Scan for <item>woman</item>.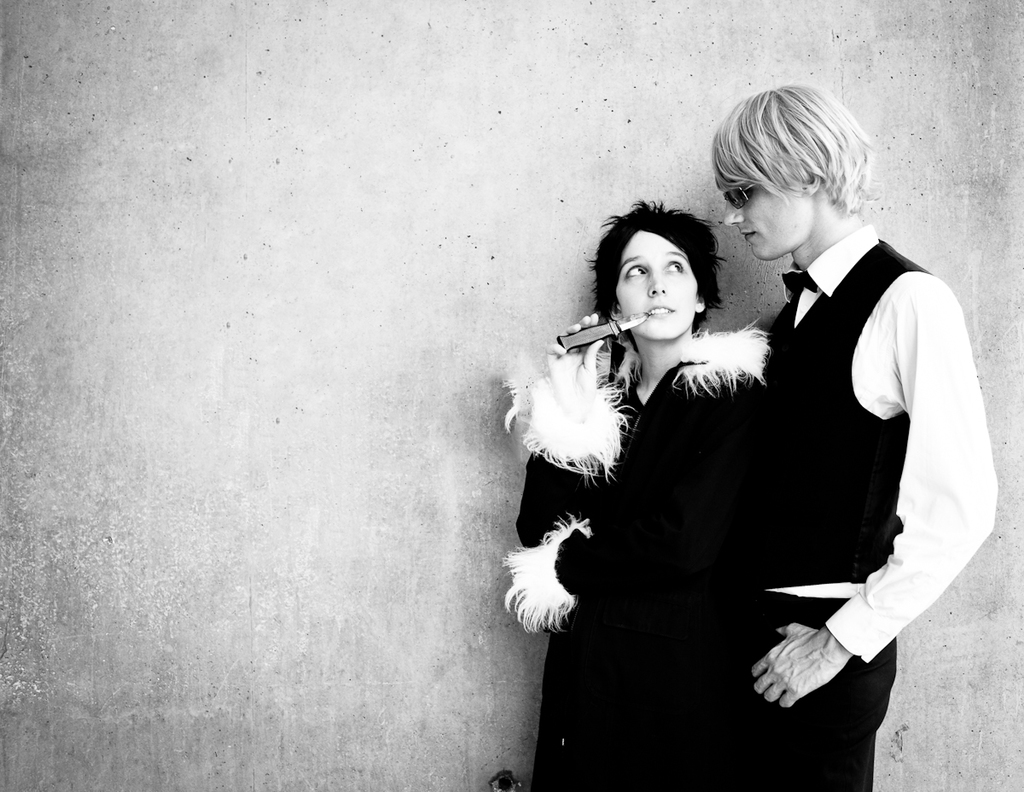
Scan result: [510, 195, 845, 788].
